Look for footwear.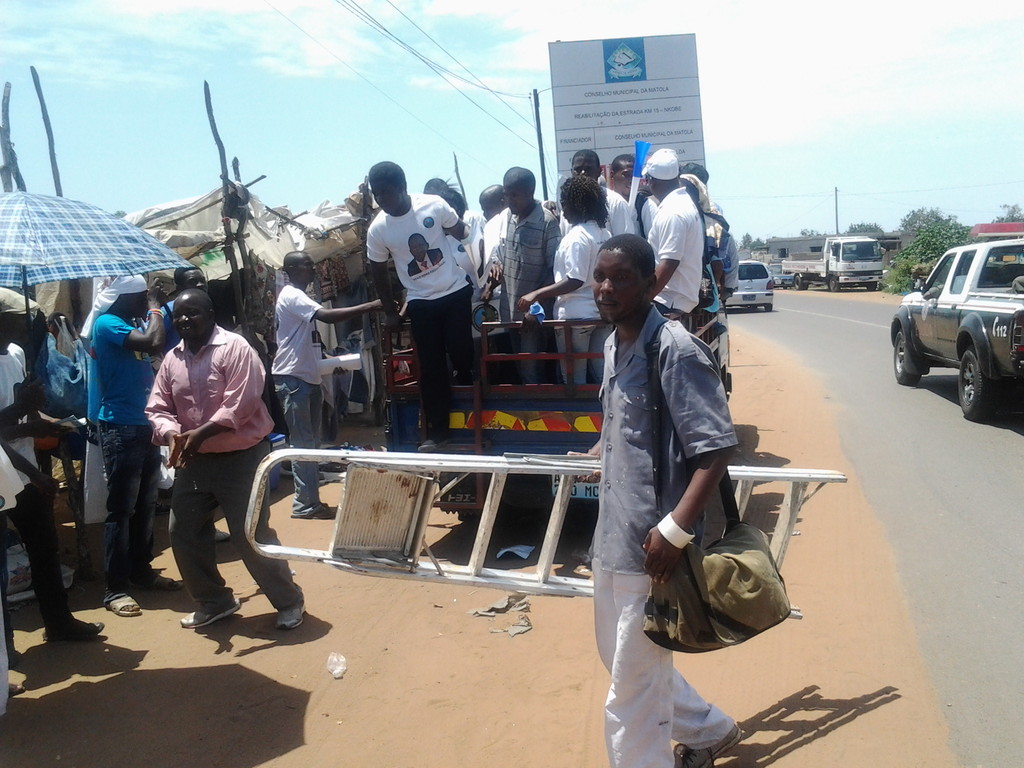
Found: 419 437 447 452.
